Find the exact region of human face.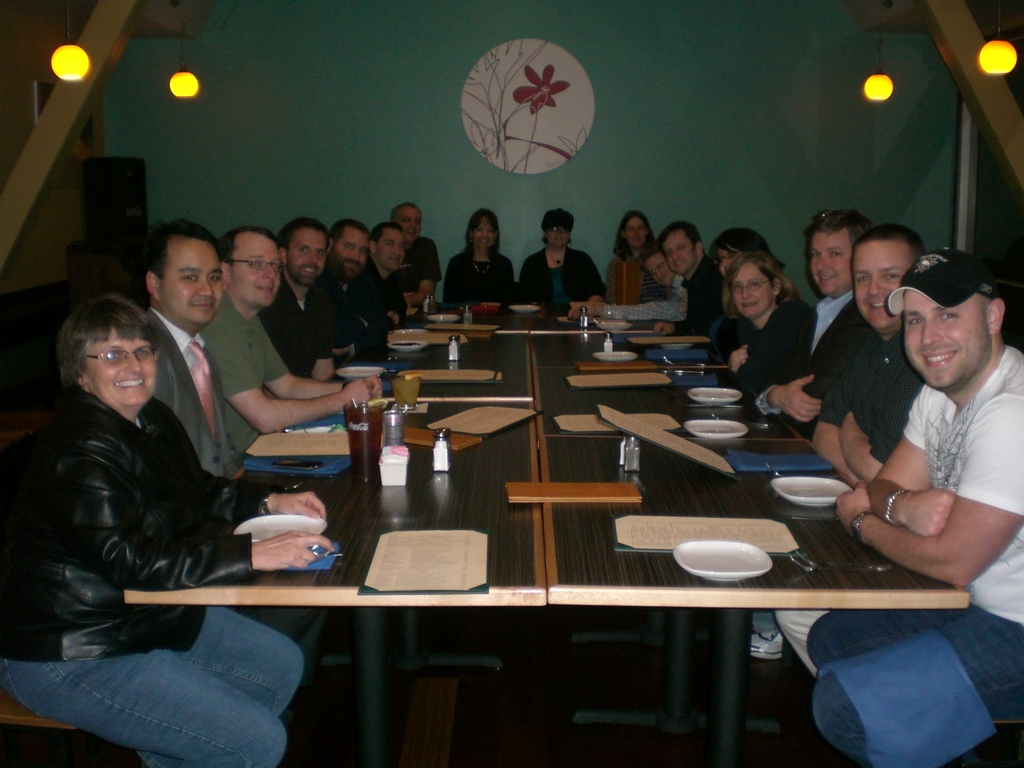
Exact region: select_region(625, 213, 650, 246).
